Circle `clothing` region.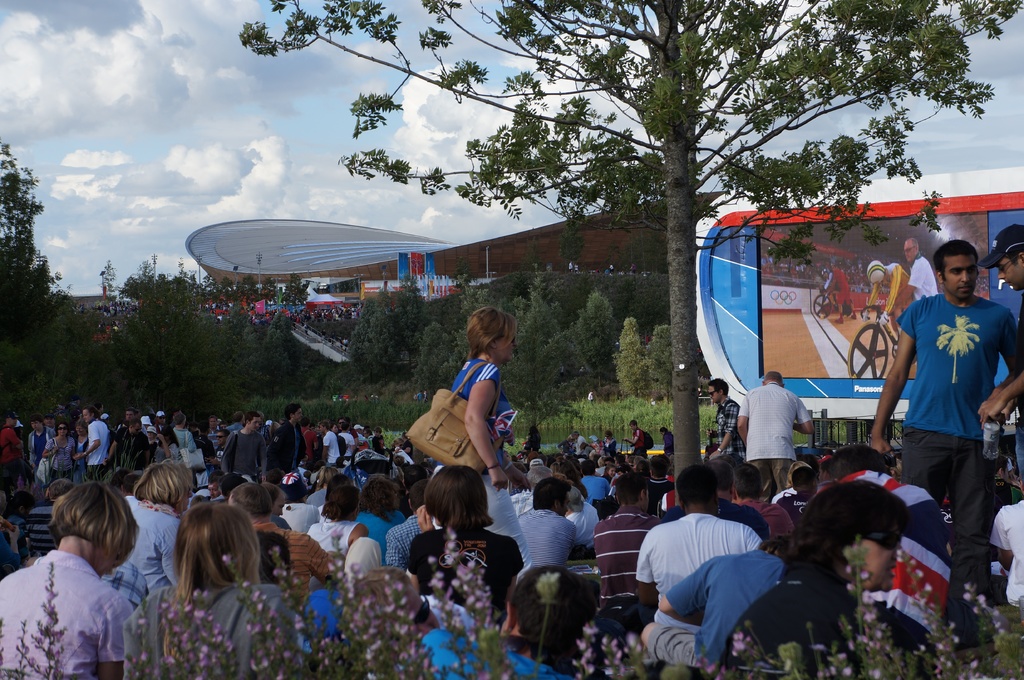
Region: locate(907, 253, 937, 301).
